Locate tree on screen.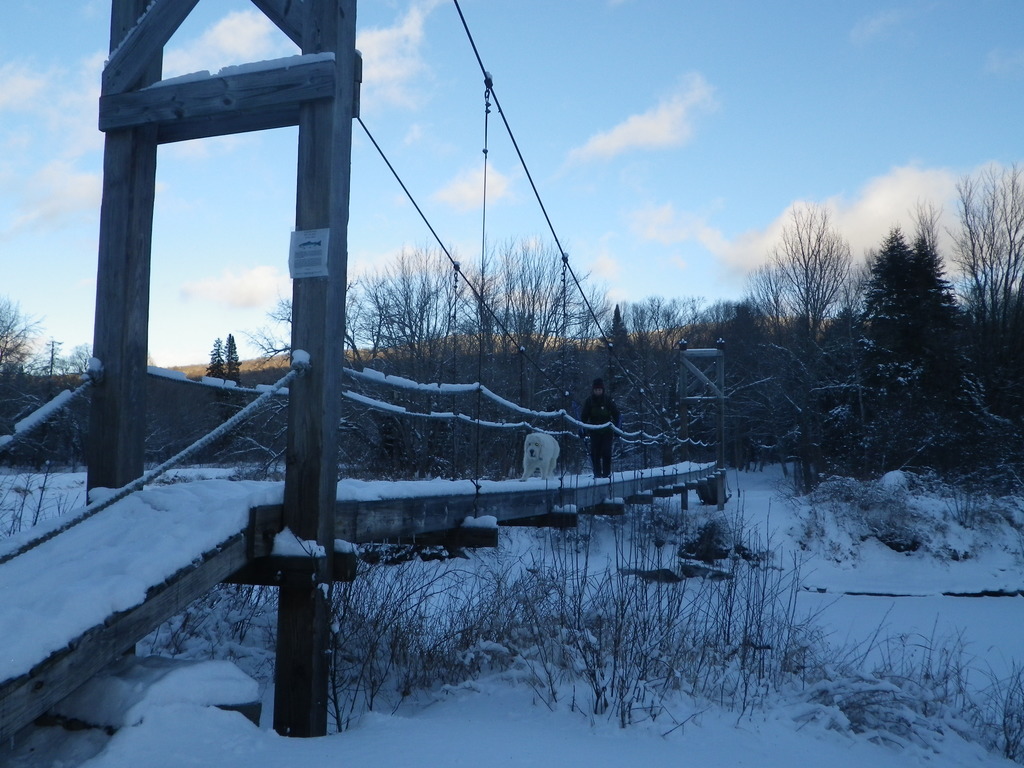
On screen at box(209, 336, 225, 380).
